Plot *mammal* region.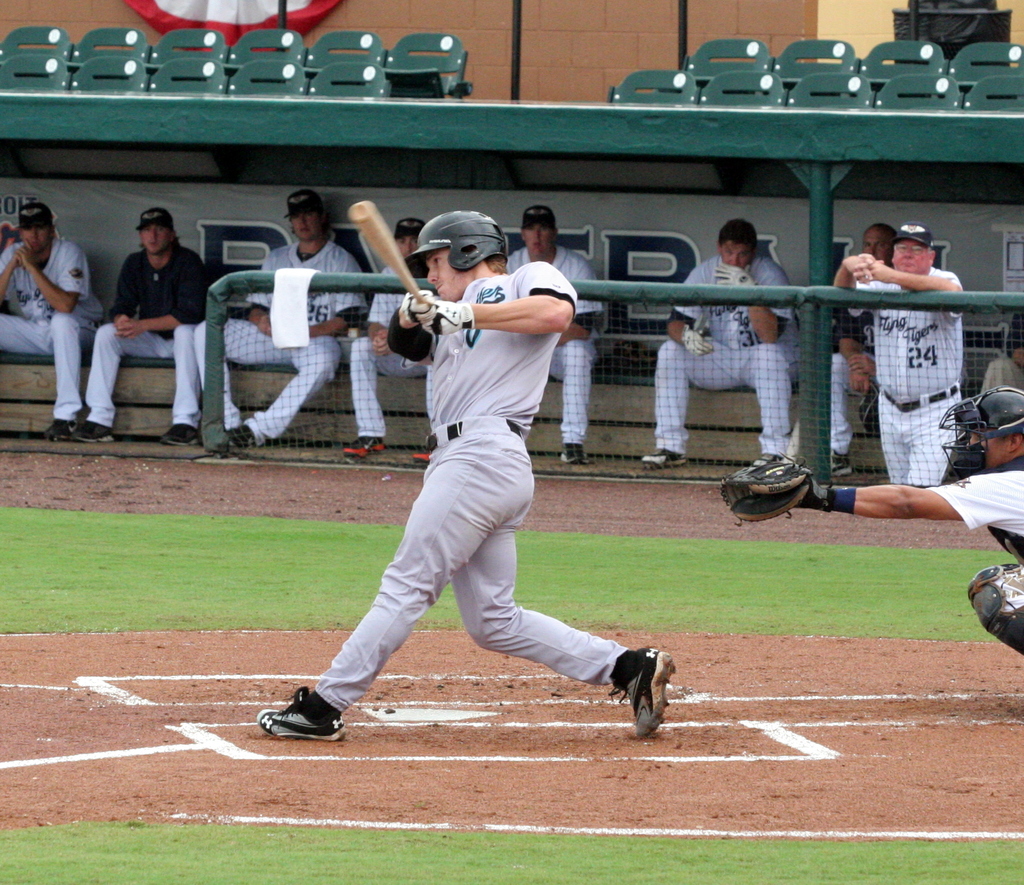
Plotted at 347,213,429,464.
